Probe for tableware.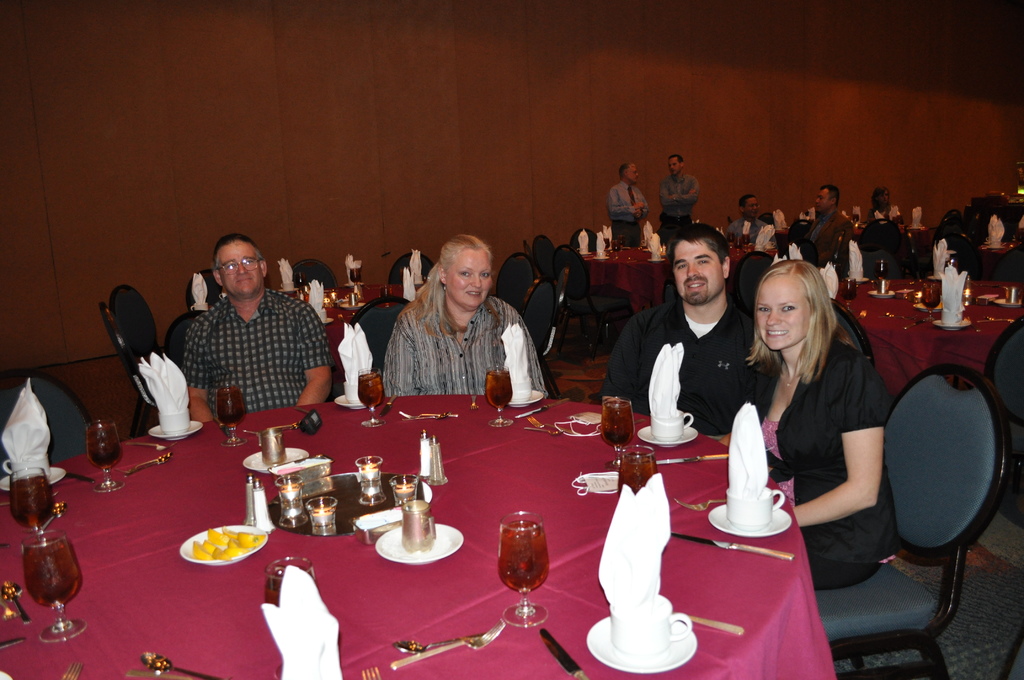
Probe result: region(344, 382, 362, 405).
